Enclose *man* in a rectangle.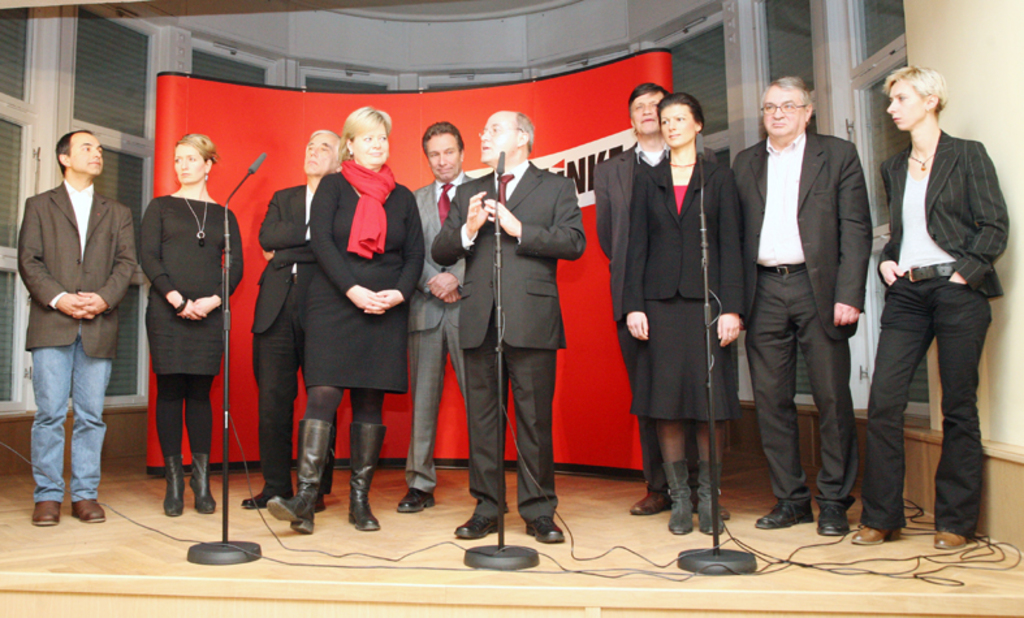
<box>427,104,576,552</box>.
